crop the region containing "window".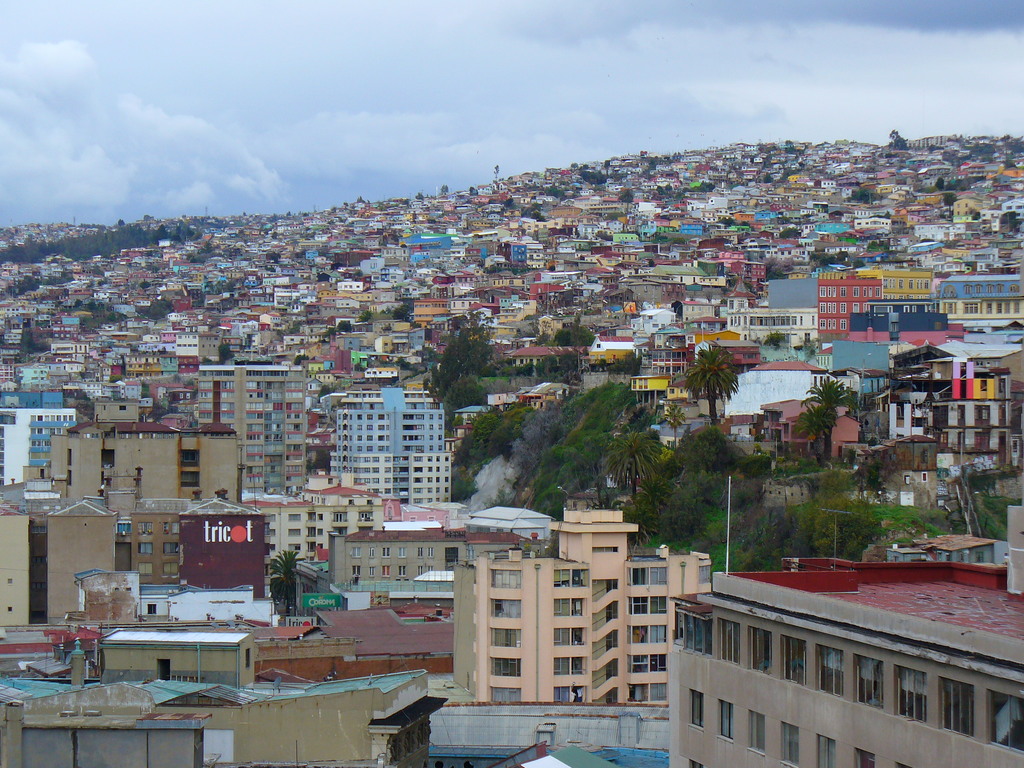
Crop region: pyautogui.locateOnScreen(826, 304, 830, 312).
